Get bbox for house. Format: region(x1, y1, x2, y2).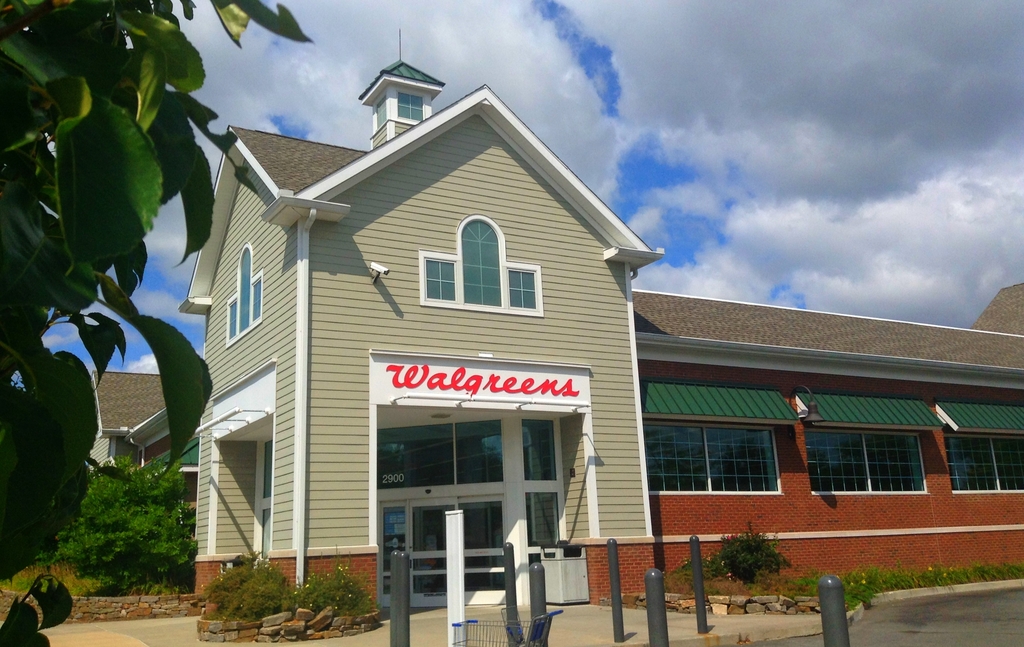
region(84, 366, 194, 544).
